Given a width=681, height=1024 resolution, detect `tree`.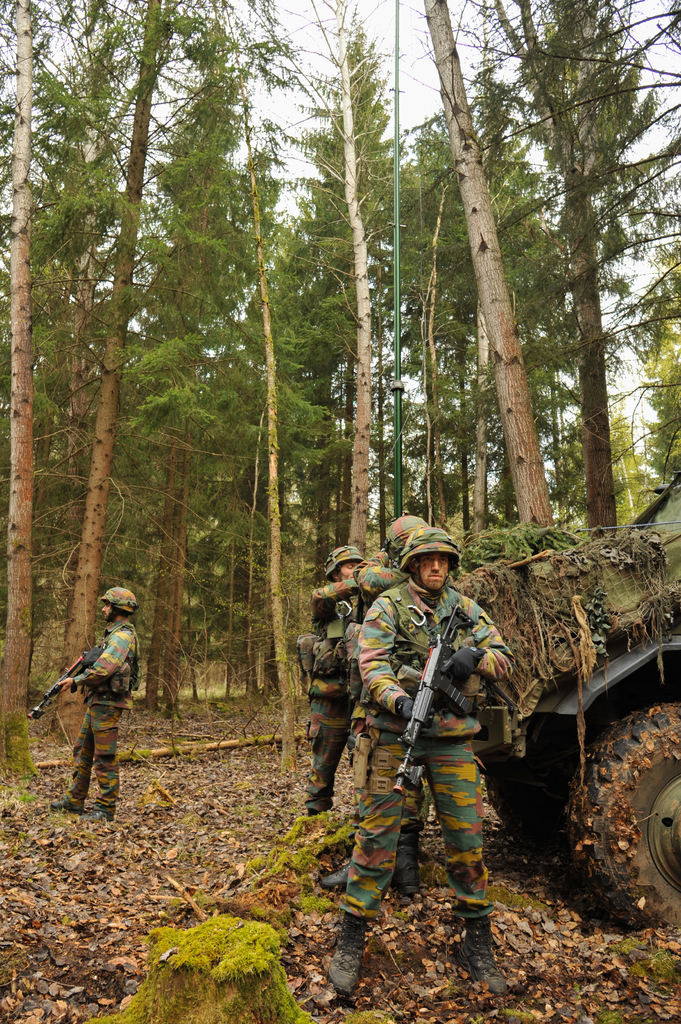
<bbox>457, 132, 518, 547</bbox>.
